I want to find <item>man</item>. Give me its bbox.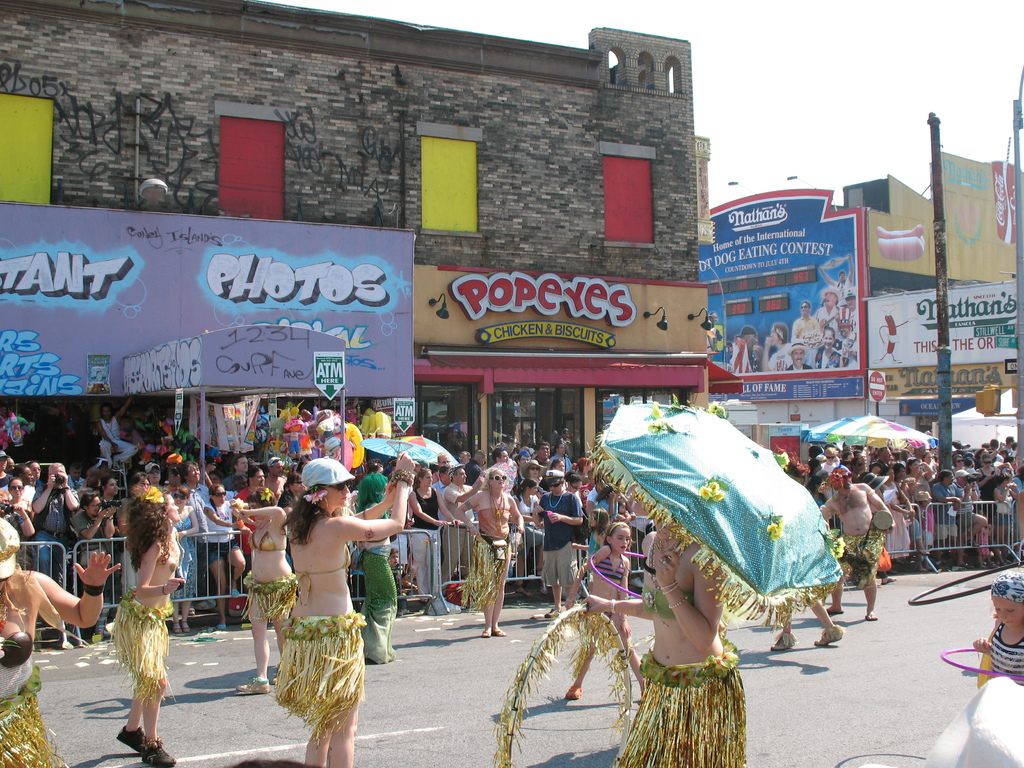
region(488, 447, 518, 467).
